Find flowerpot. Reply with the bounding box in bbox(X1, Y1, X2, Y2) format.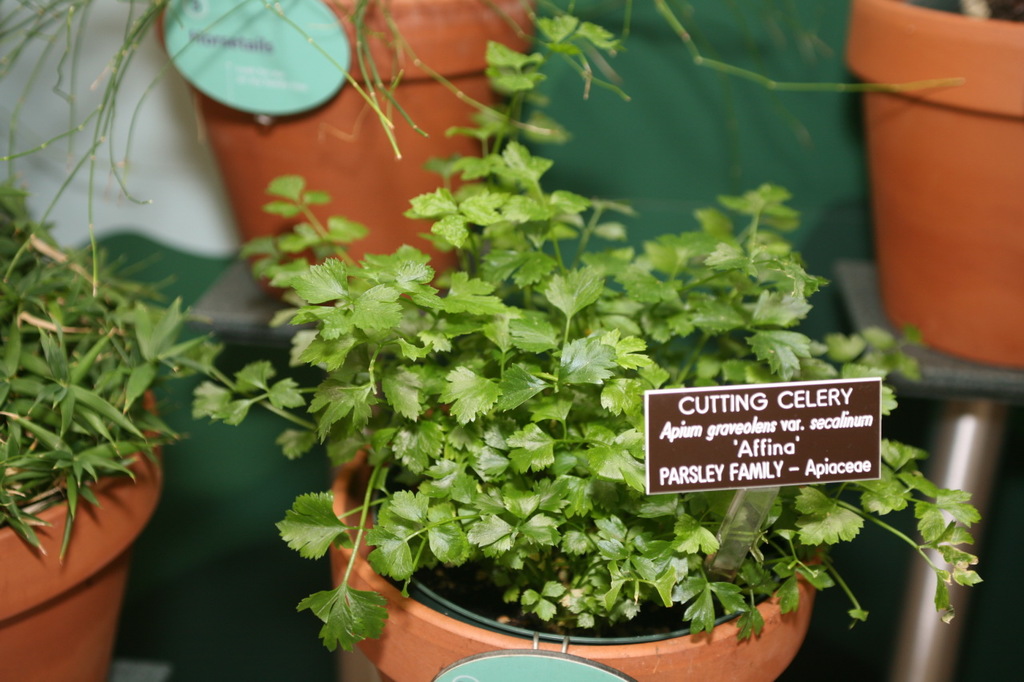
bbox(1, 385, 172, 681).
